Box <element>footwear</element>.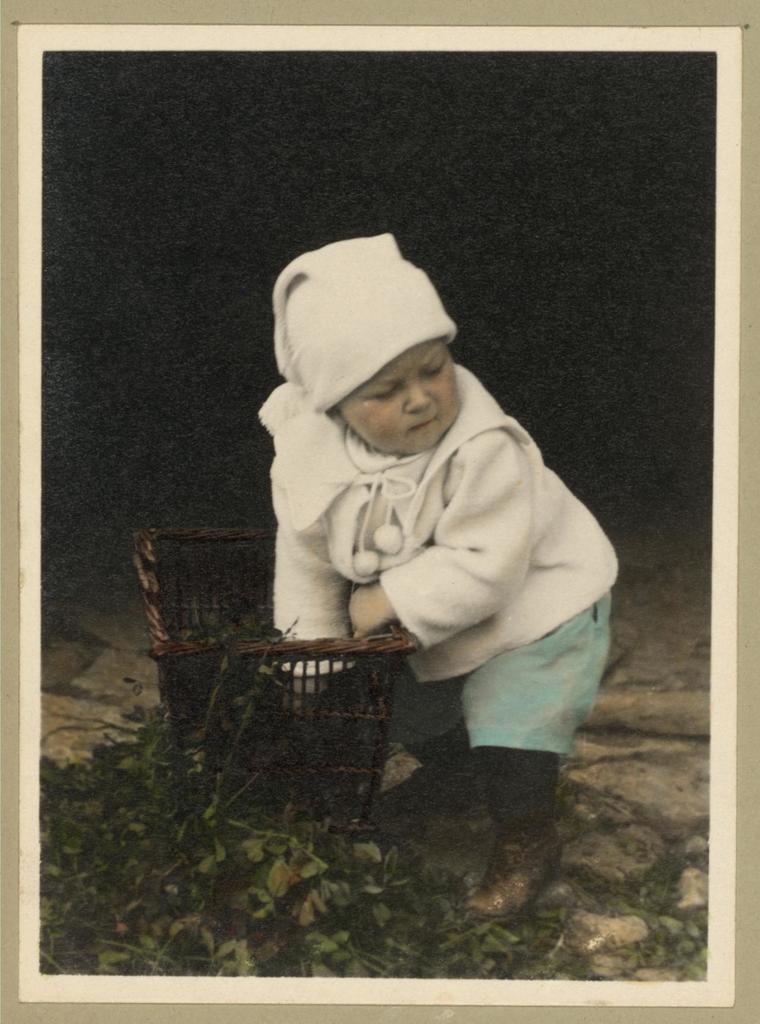
378,764,469,805.
